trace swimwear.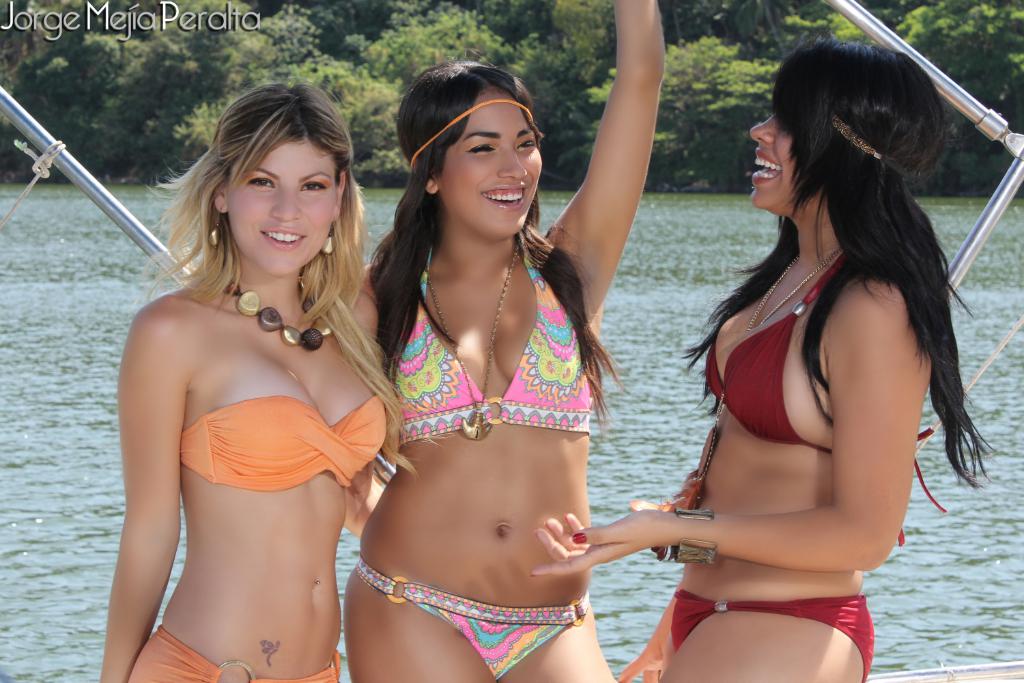
Traced to [x1=175, y1=393, x2=390, y2=494].
